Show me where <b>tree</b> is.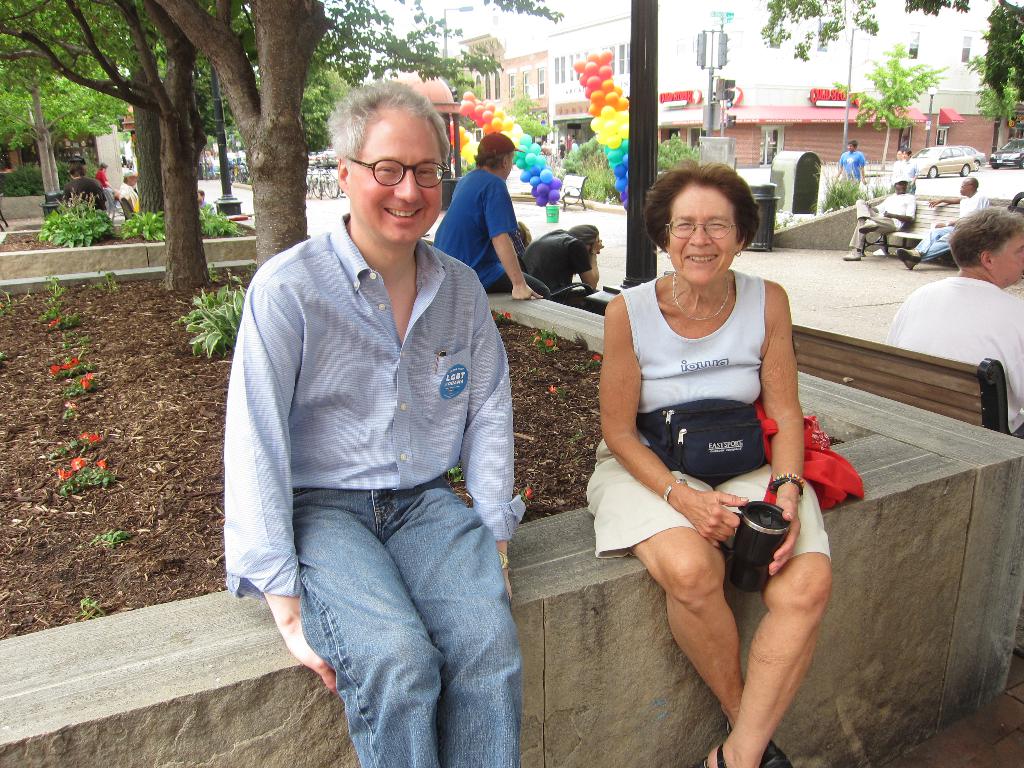
<b>tree</b> is at crop(896, 0, 1023, 162).
